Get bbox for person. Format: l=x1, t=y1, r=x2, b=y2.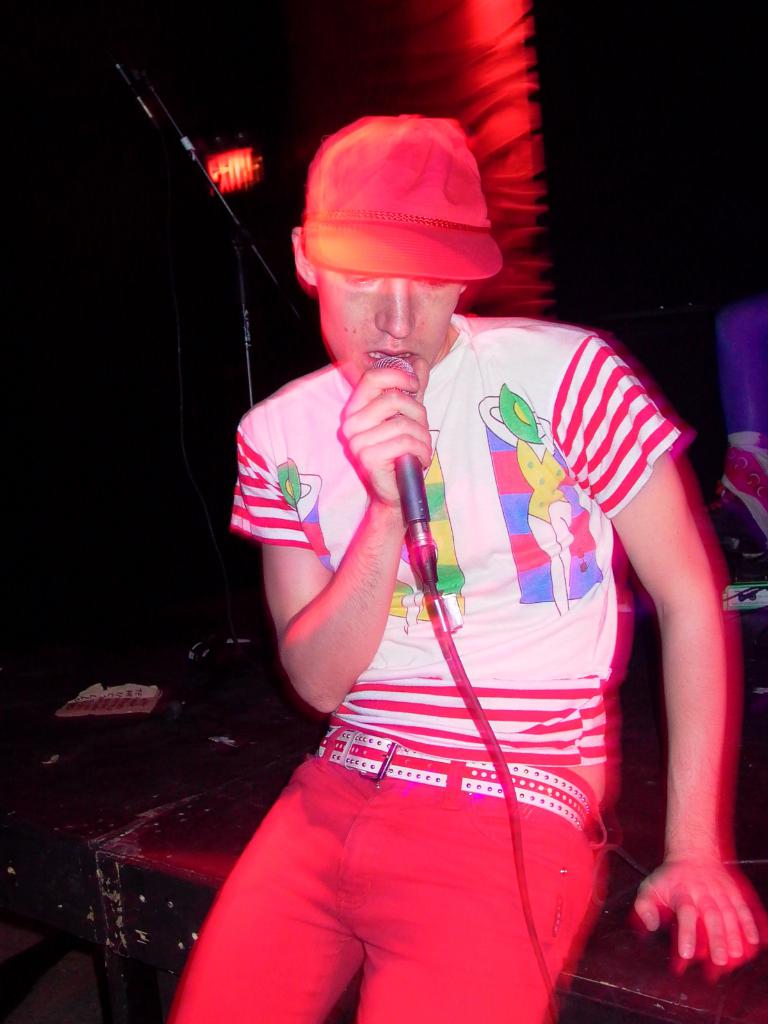
l=196, t=88, r=705, b=1023.
